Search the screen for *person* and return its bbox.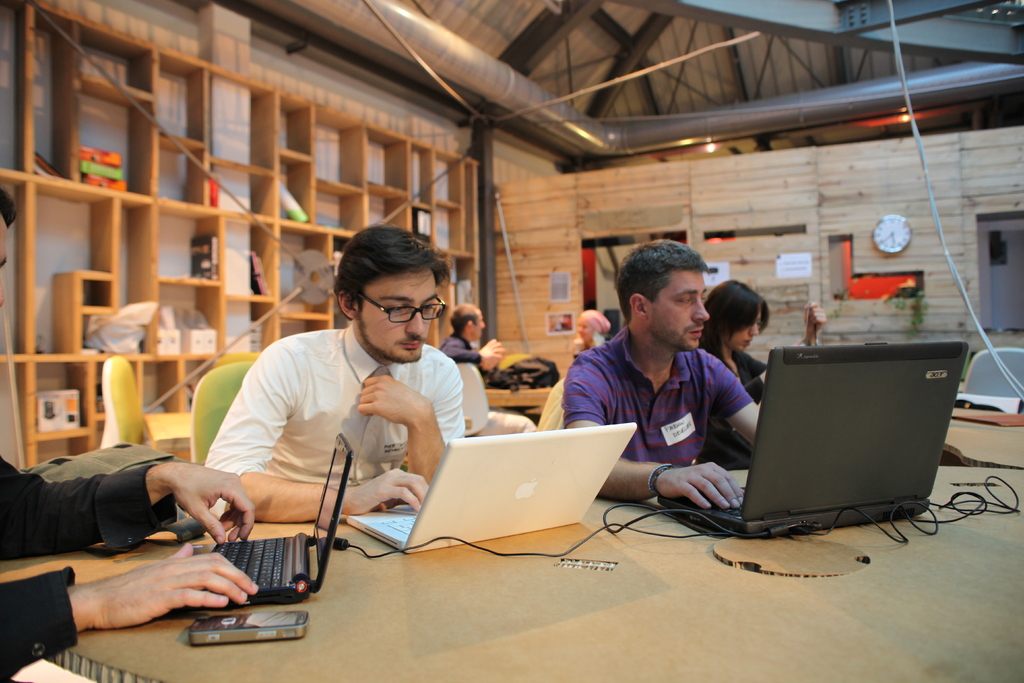
Found: box(438, 297, 539, 435).
